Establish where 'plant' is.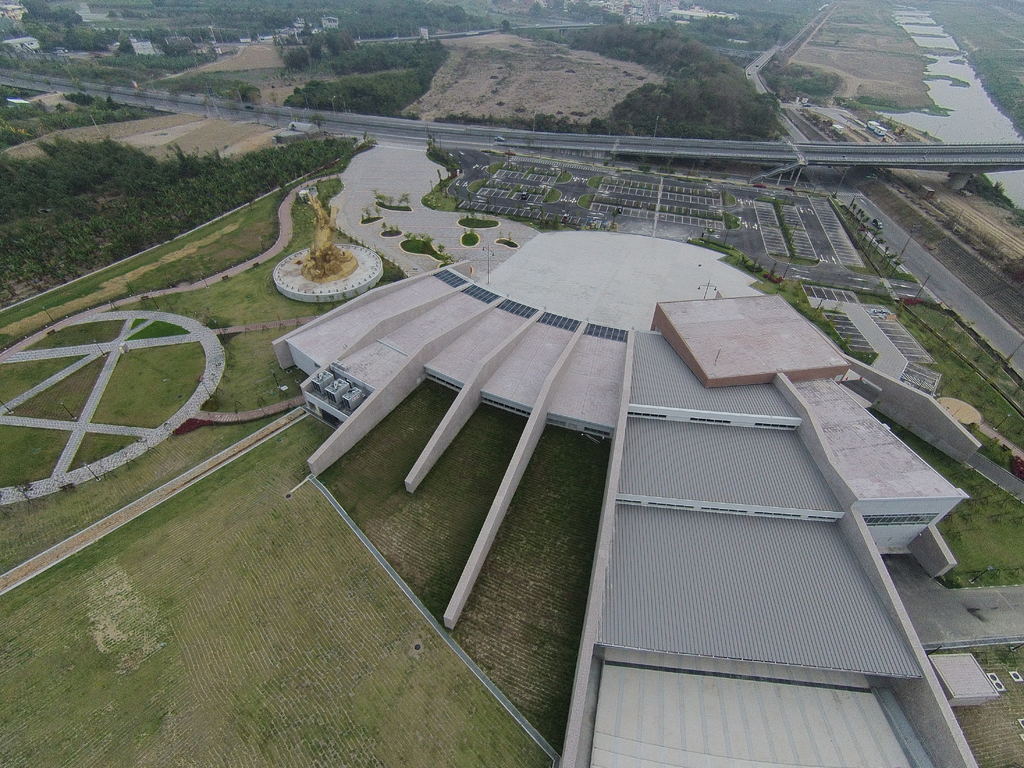
Established at {"left": 636, "top": 164, "right": 650, "bottom": 171}.
